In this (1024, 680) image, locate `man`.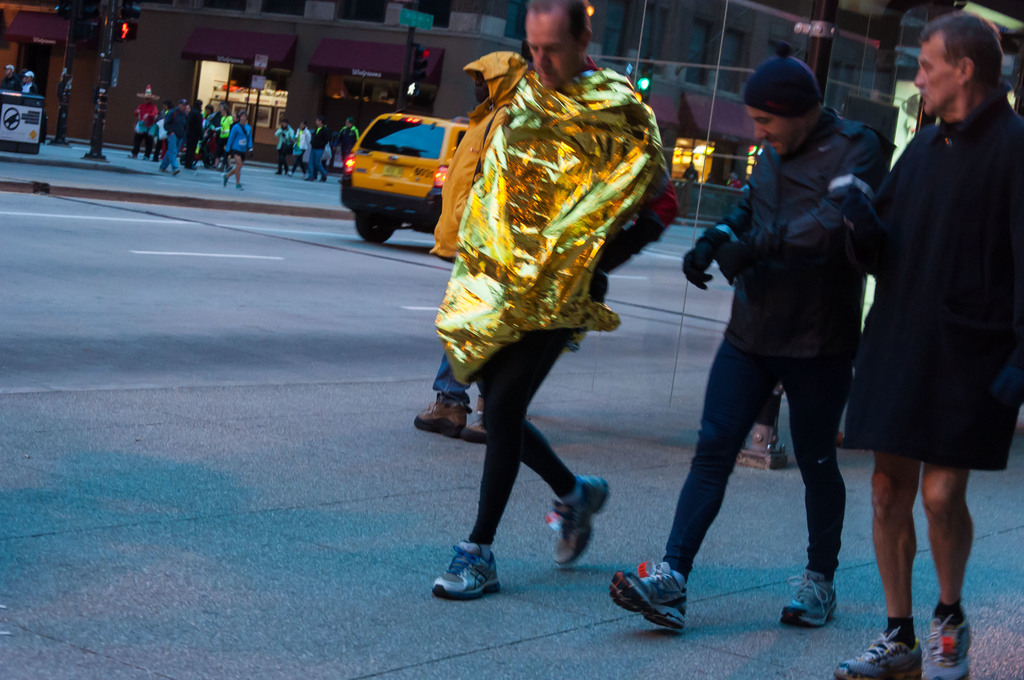
Bounding box: 408/50/526/445.
